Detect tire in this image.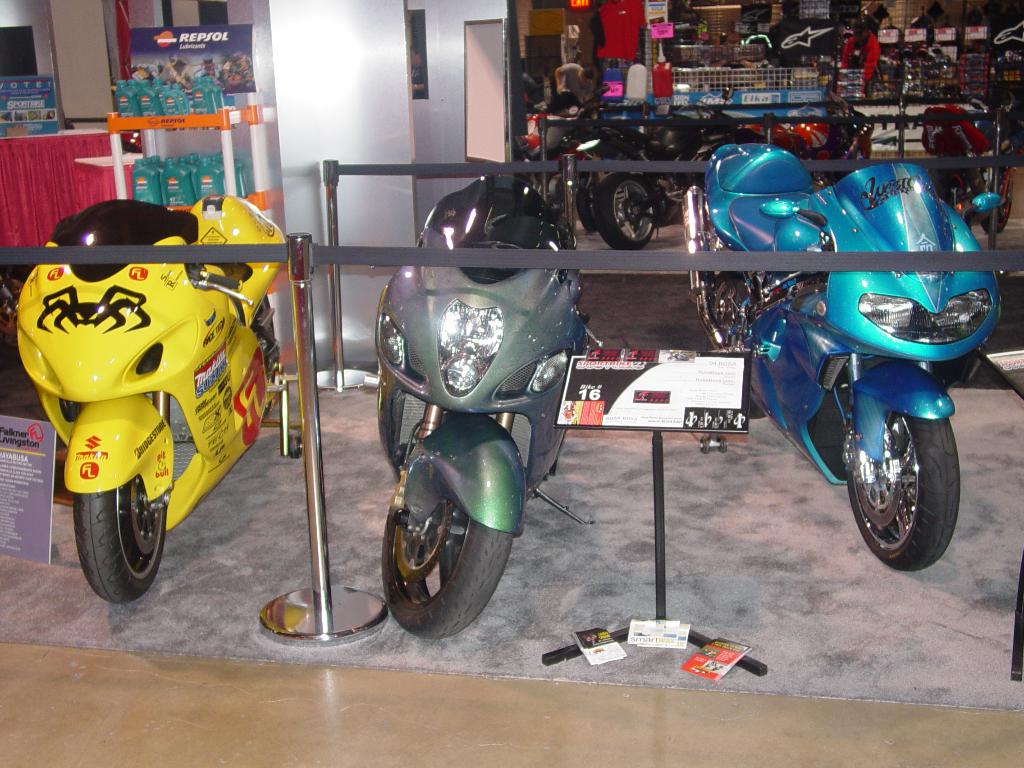
Detection: {"x1": 596, "y1": 174, "x2": 661, "y2": 250}.
